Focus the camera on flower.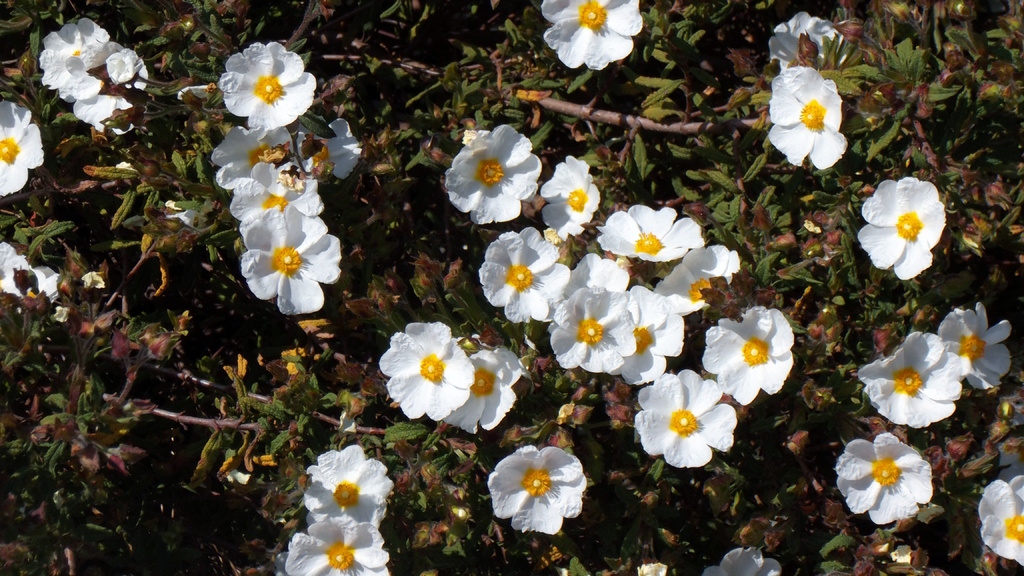
Focus region: 662, 250, 739, 306.
